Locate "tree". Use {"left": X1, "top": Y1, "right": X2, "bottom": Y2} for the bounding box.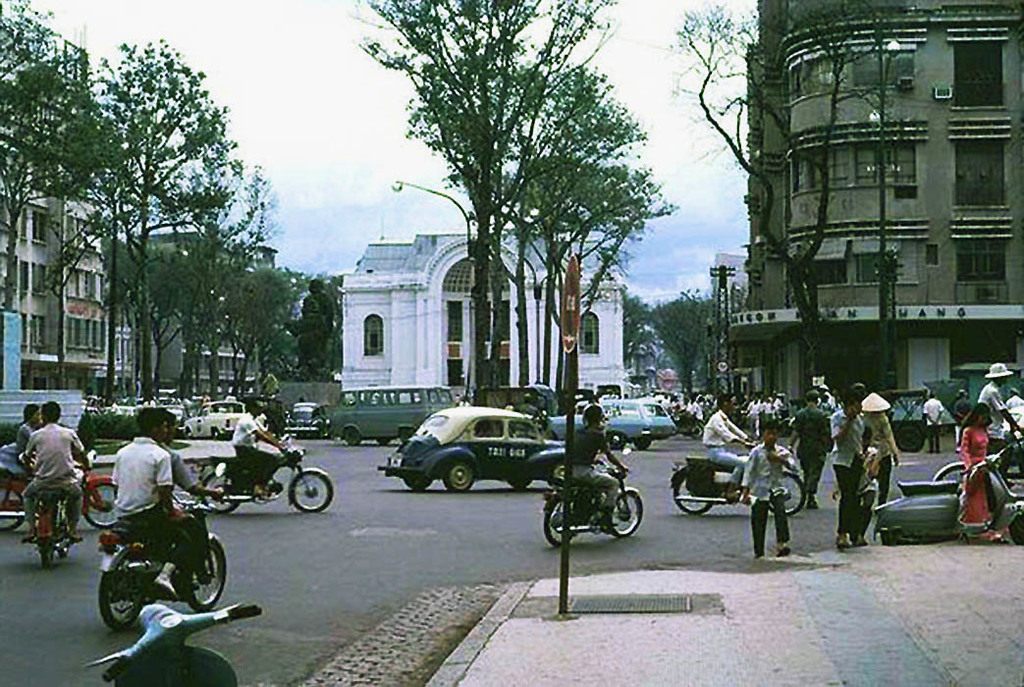
{"left": 0, "top": 0, "right": 90, "bottom": 319}.
